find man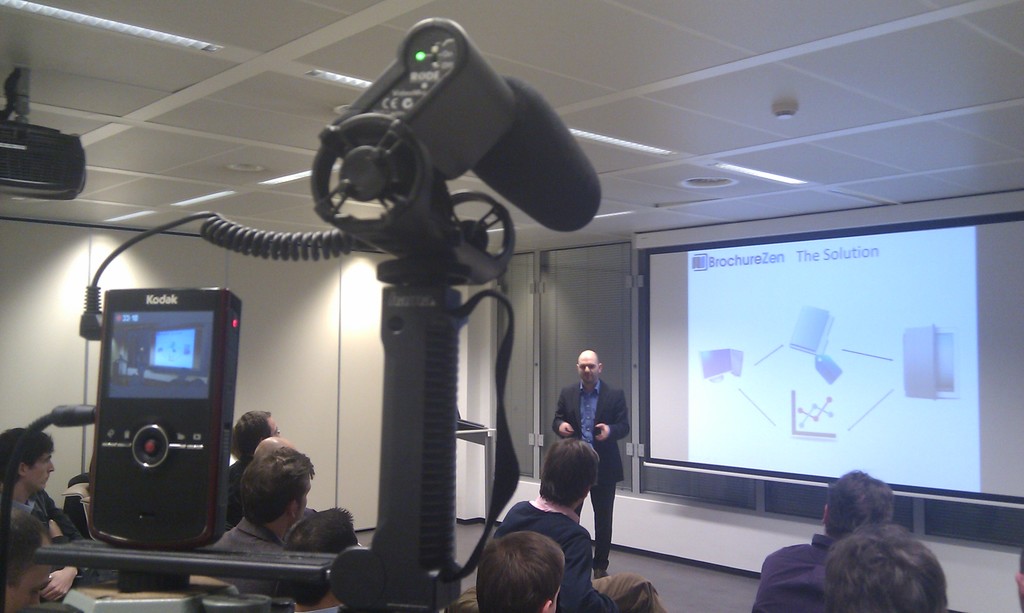
(left=474, top=521, right=557, bottom=612)
